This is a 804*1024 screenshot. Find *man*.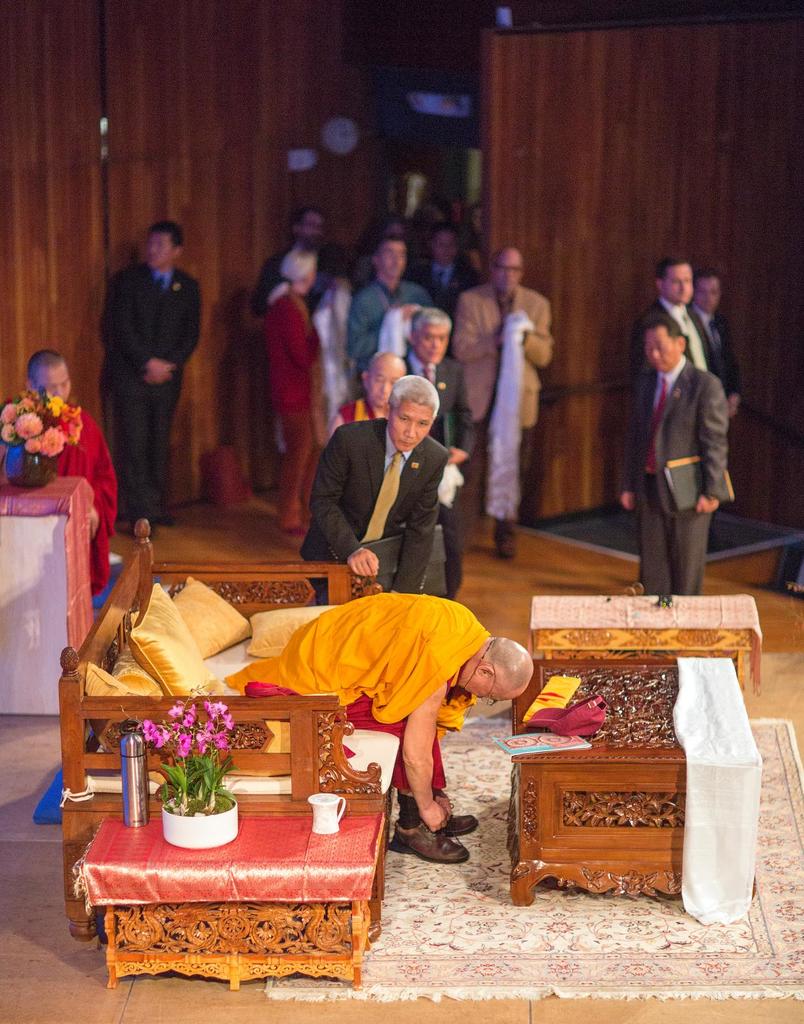
Bounding box: bbox=[232, 589, 531, 860].
